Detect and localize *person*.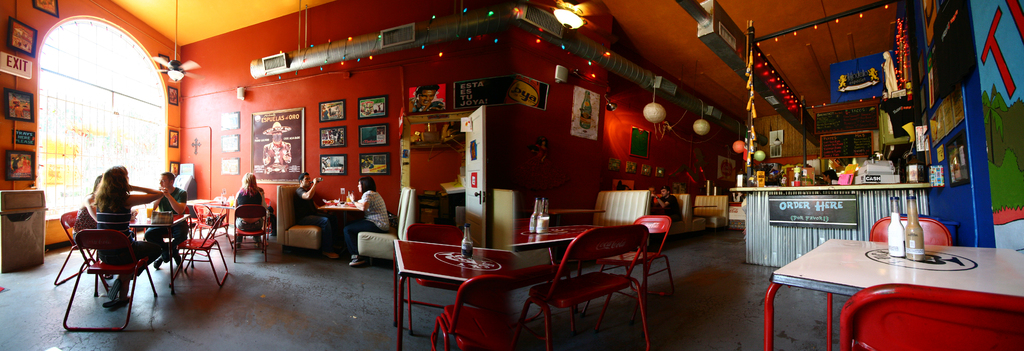
Localized at [228, 166, 268, 252].
